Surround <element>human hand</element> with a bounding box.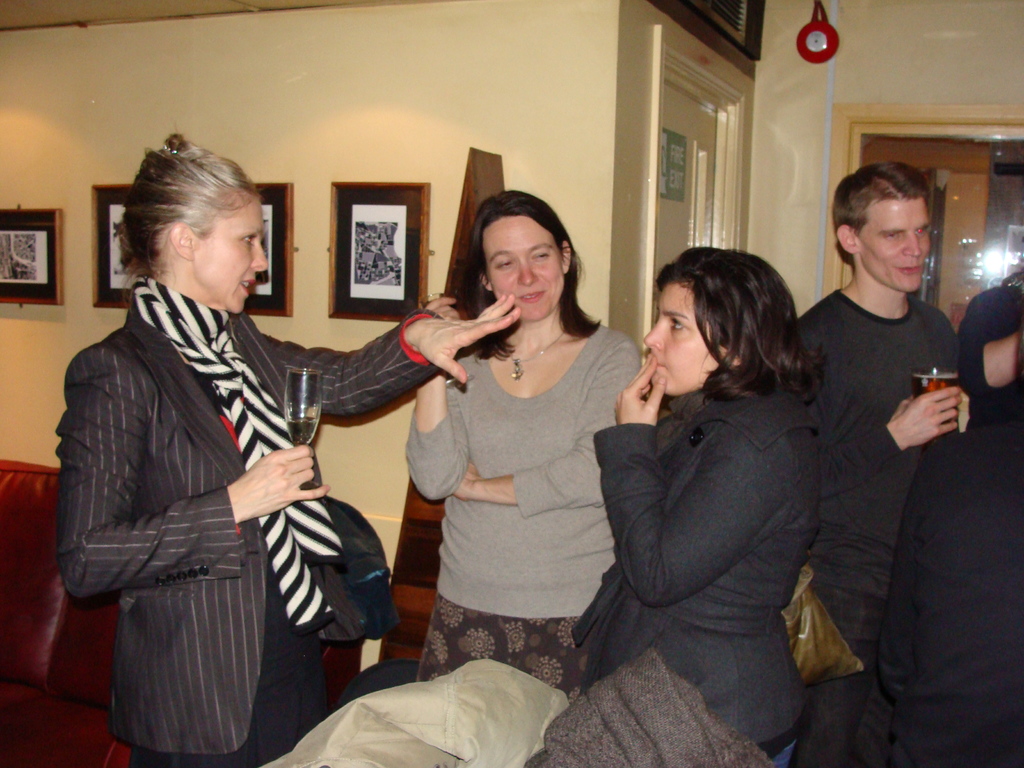
{"x1": 887, "y1": 385, "x2": 964, "y2": 449}.
